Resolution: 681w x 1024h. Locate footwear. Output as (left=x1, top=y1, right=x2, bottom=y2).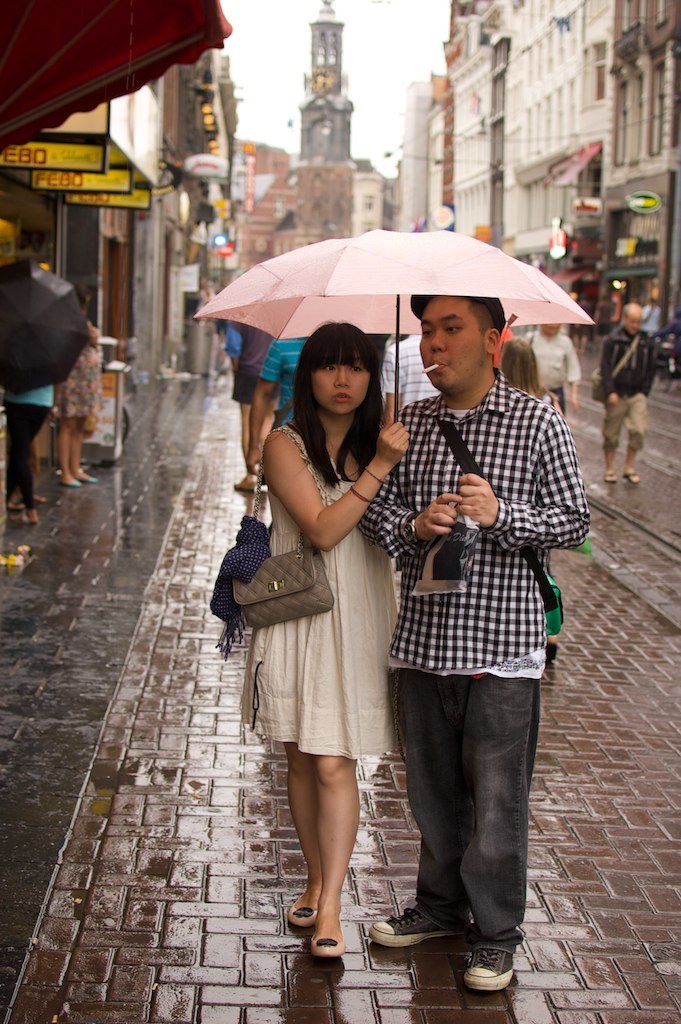
(left=75, top=472, right=105, bottom=486).
